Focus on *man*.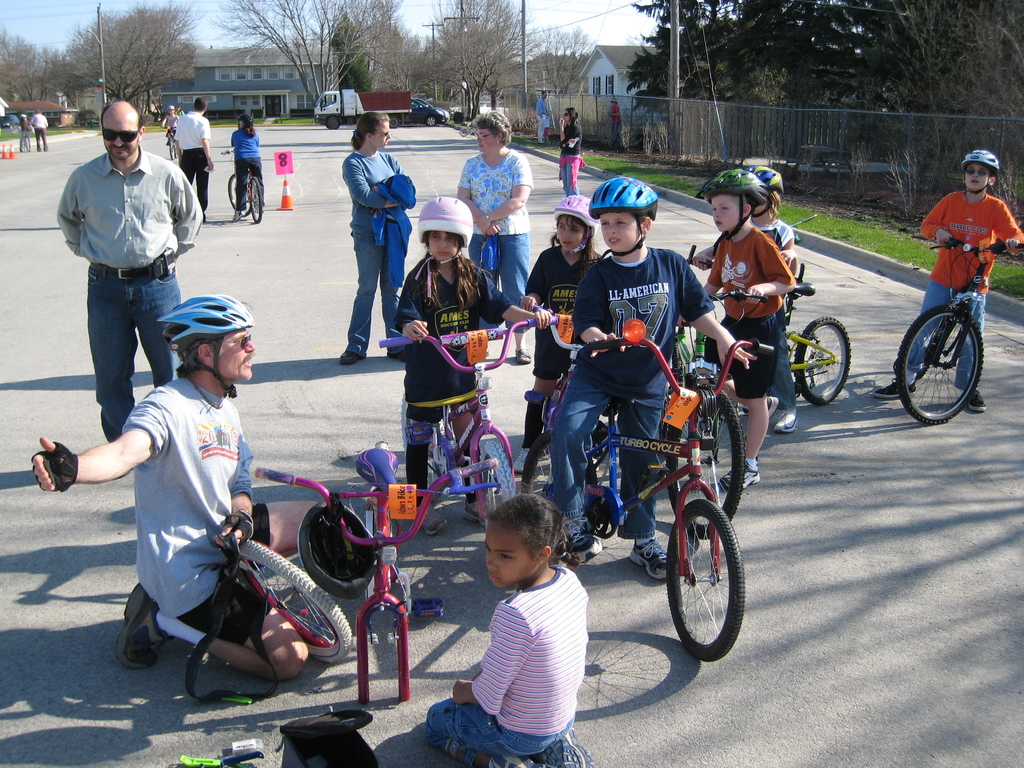
Focused at <region>536, 90, 548, 143</region>.
